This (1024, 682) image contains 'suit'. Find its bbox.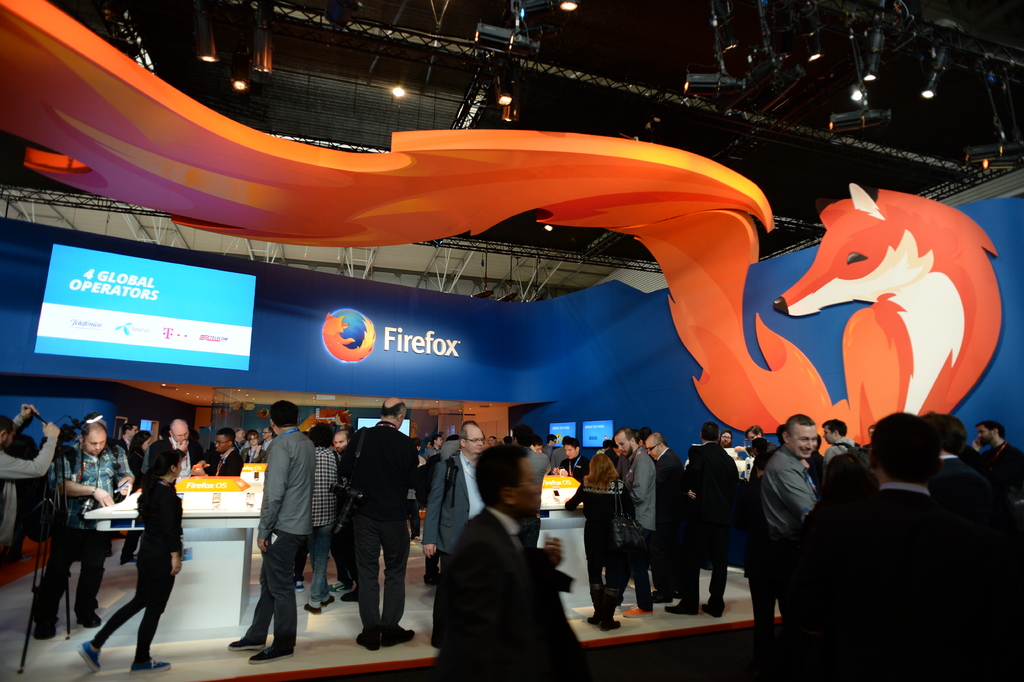
rect(626, 445, 664, 609).
